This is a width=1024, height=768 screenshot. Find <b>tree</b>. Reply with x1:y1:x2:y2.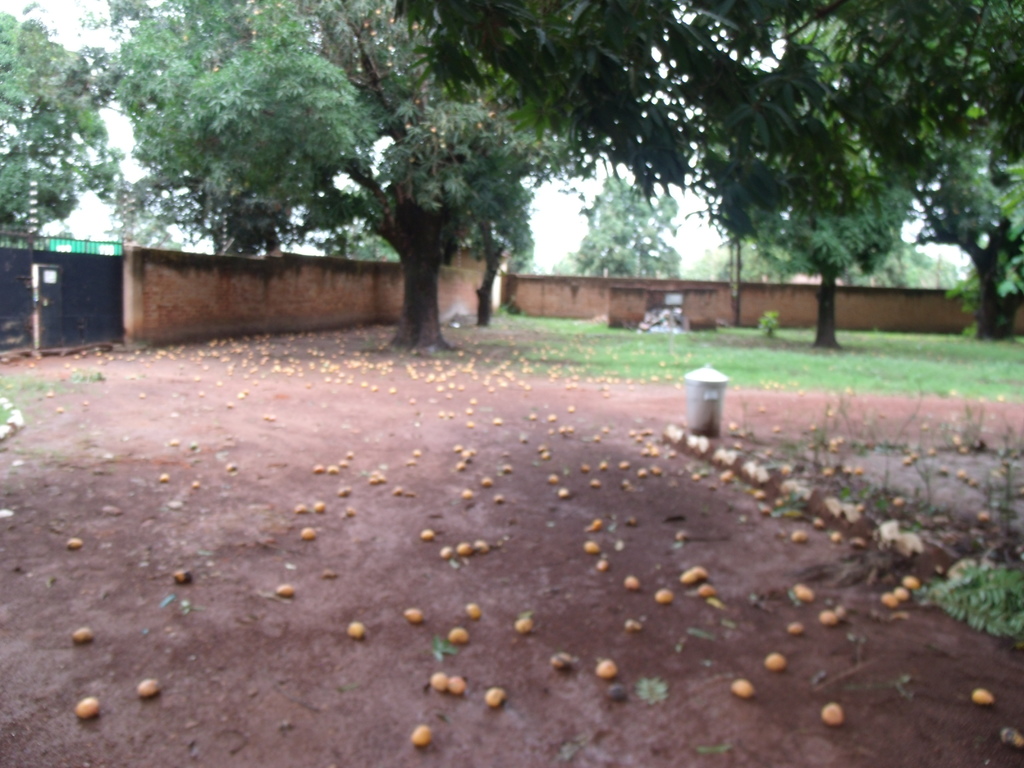
0:10:124:237.
